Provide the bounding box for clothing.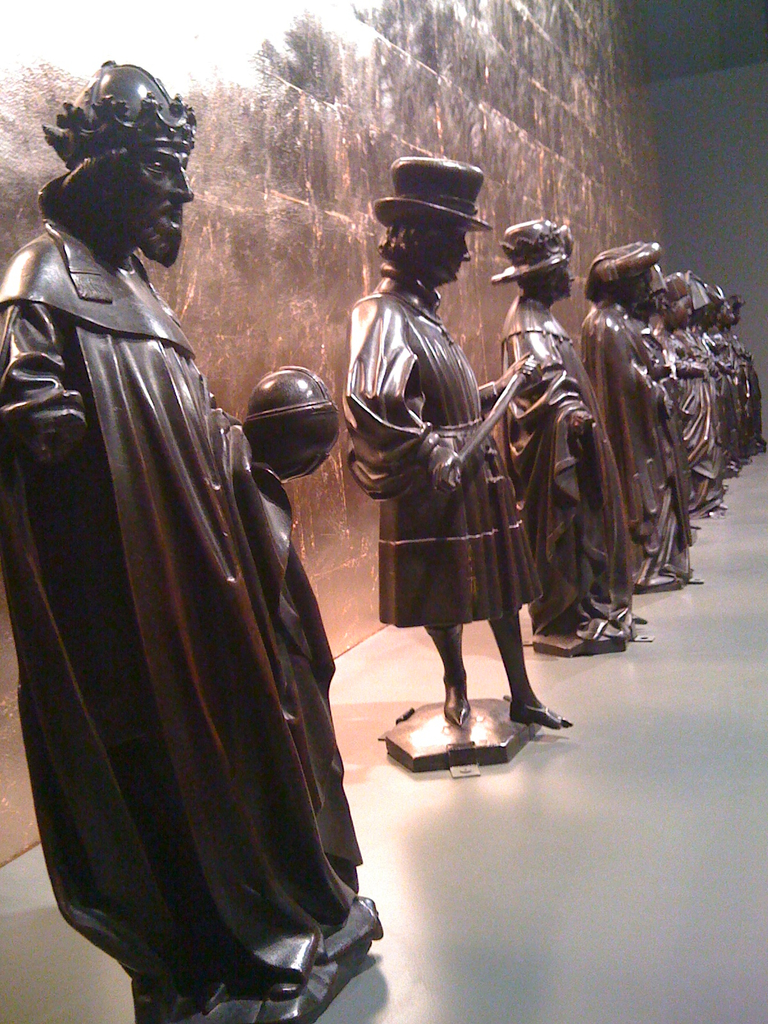
<region>499, 284, 639, 655</region>.
